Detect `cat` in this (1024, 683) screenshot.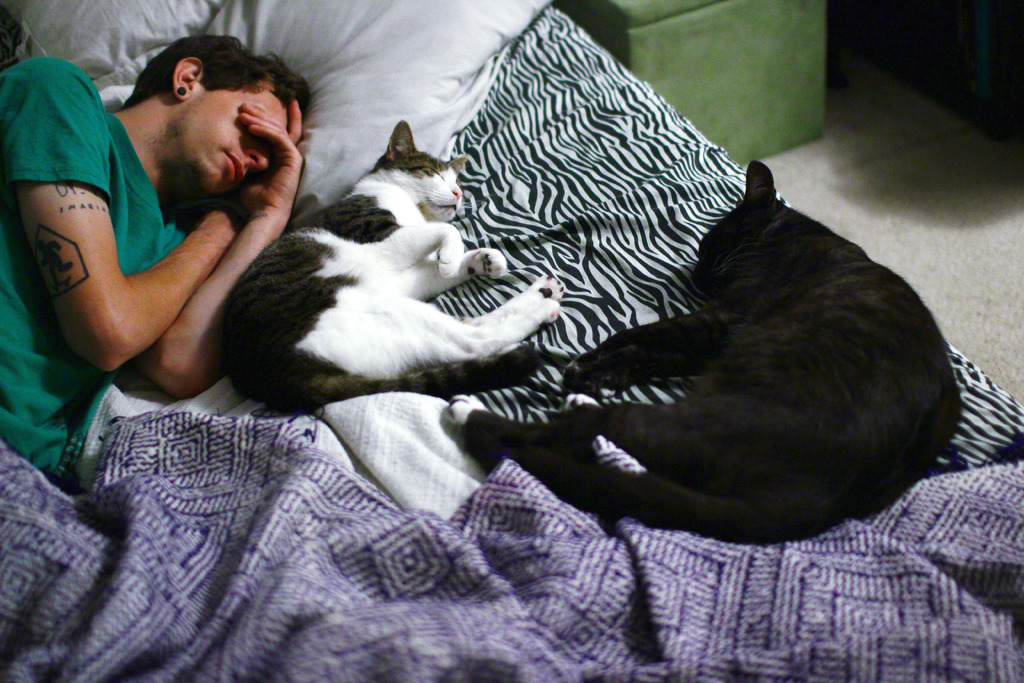
Detection: <box>214,111,566,420</box>.
